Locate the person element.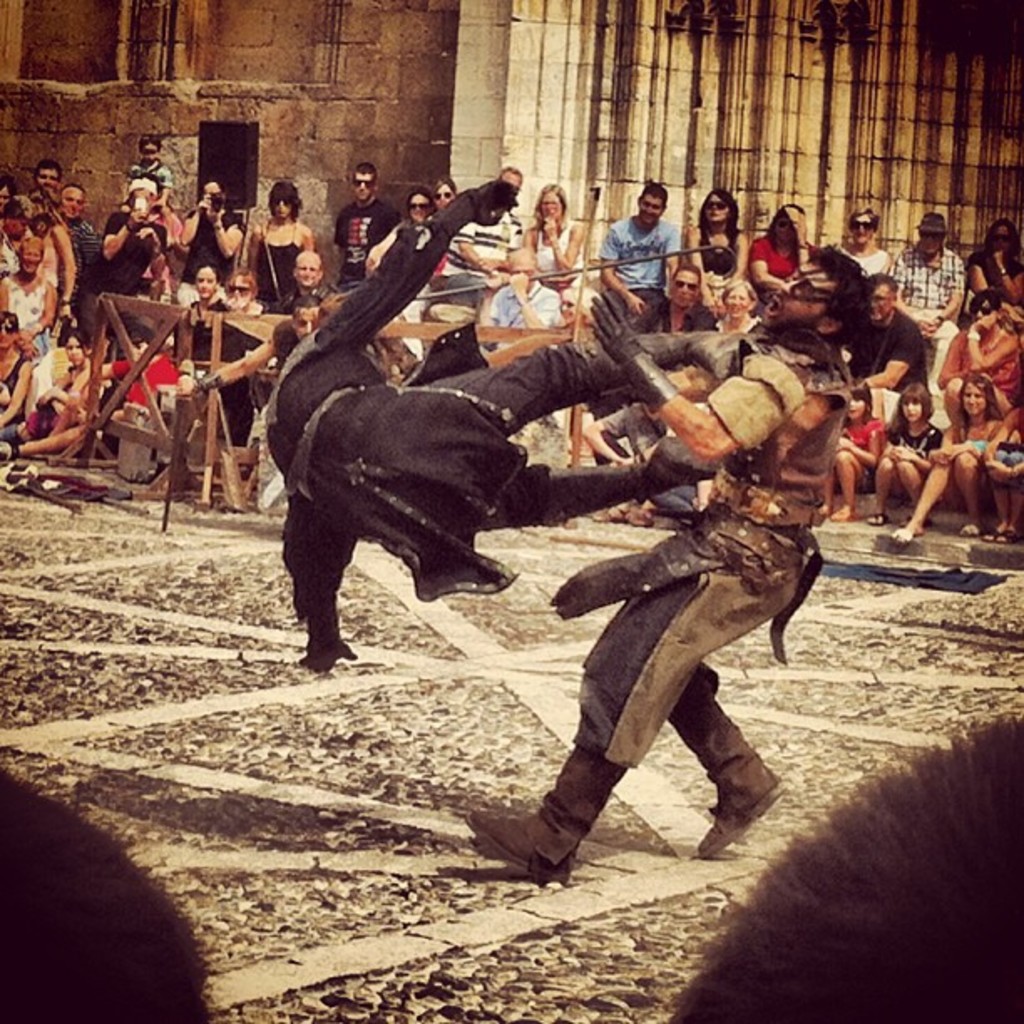
Element bbox: <region>0, 766, 221, 1022</region>.
